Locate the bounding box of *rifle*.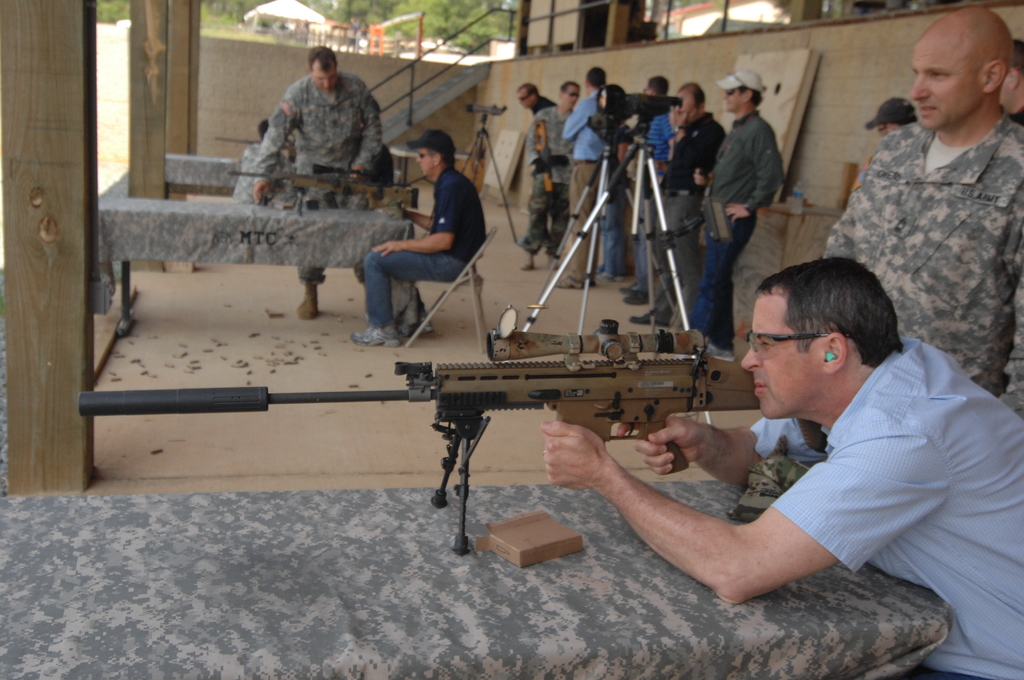
Bounding box: select_region(174, 307, 839, 522).
